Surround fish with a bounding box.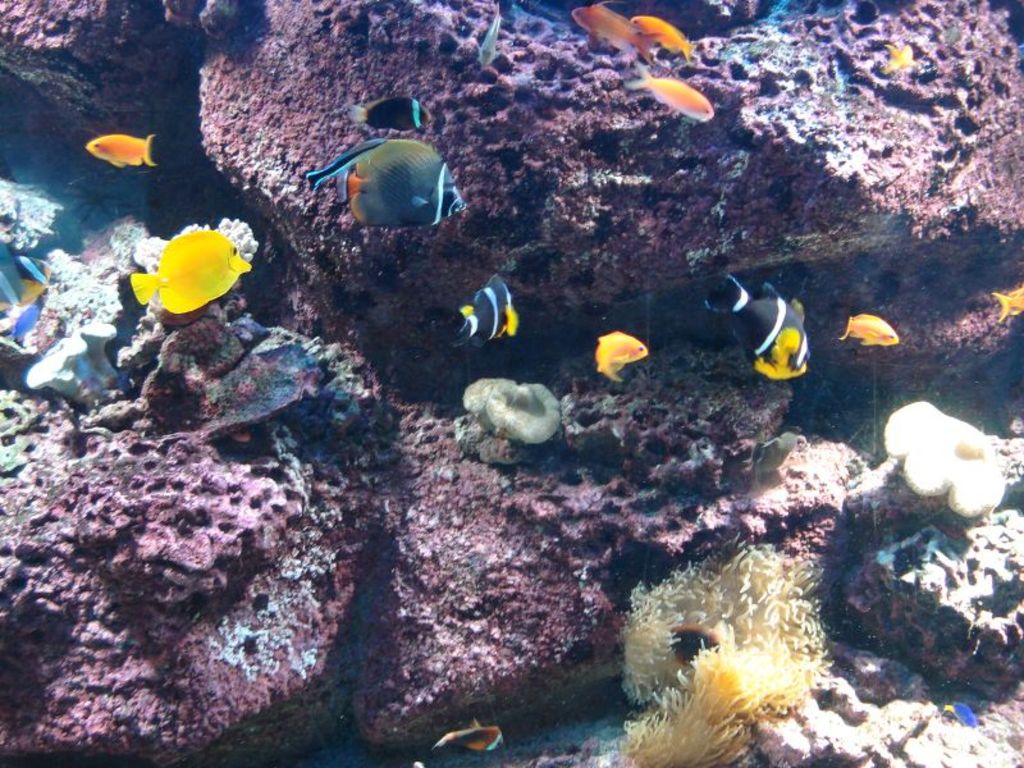
select_region(301, 134, 465, 225).
